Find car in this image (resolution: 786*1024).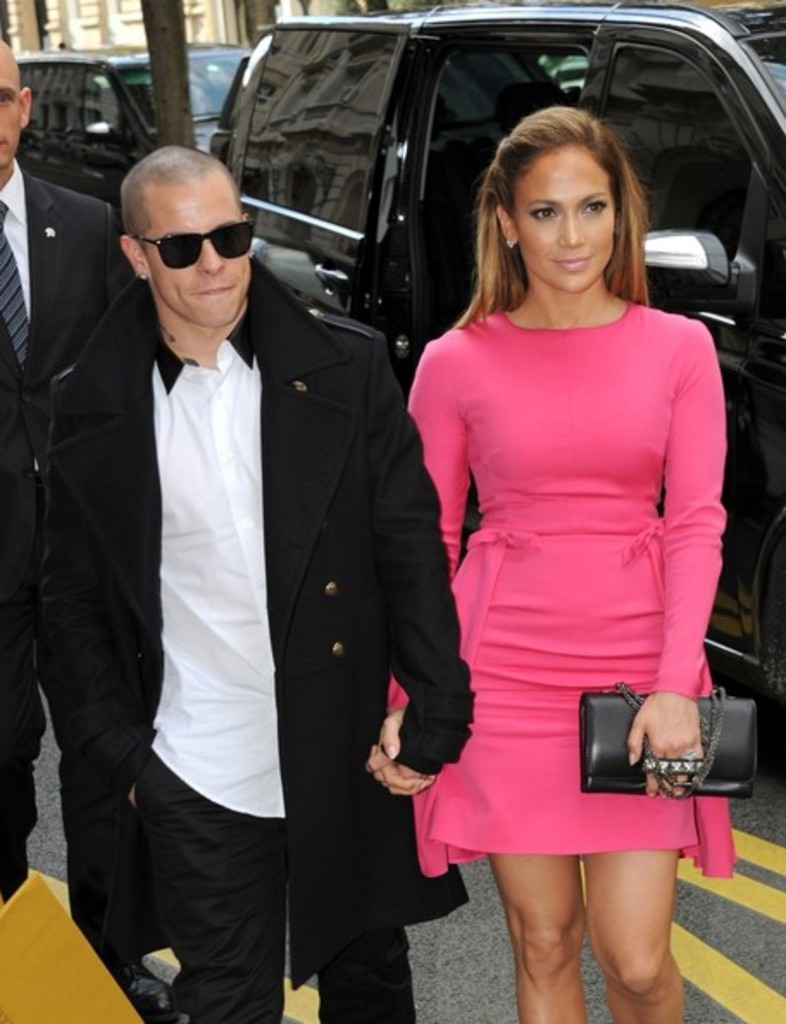
{"x1": 205, "y1": 0, "x2": 784, "y2": 784}.
